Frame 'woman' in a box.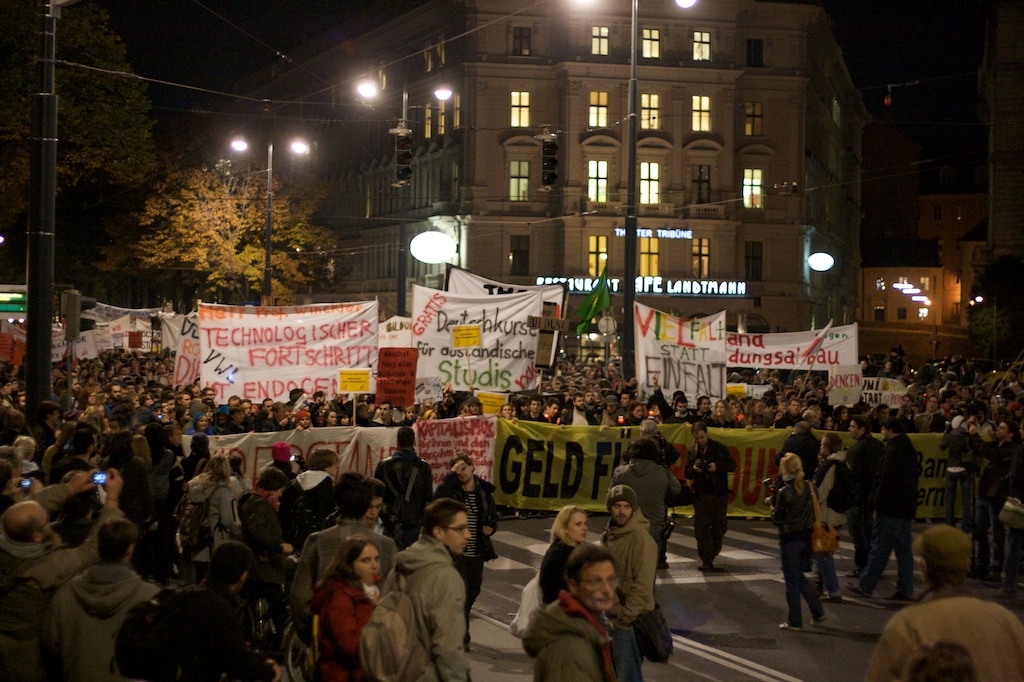
[x1=623, y1=401, x2=647, y2=425].
